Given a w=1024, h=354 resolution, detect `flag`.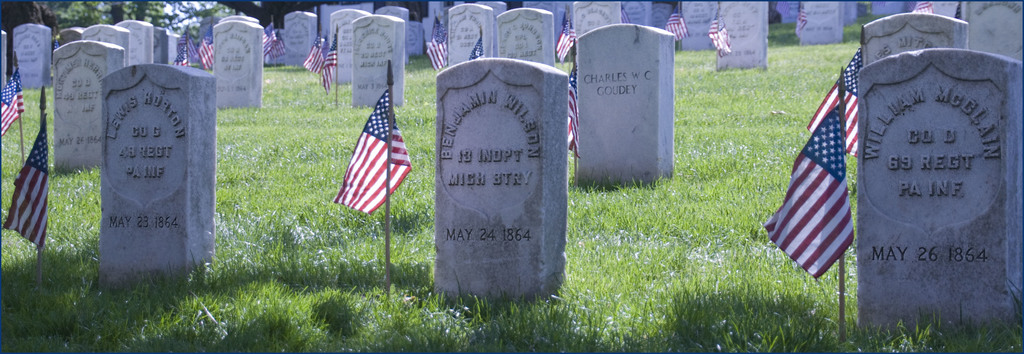
<box>908,0,942,17</box>.
